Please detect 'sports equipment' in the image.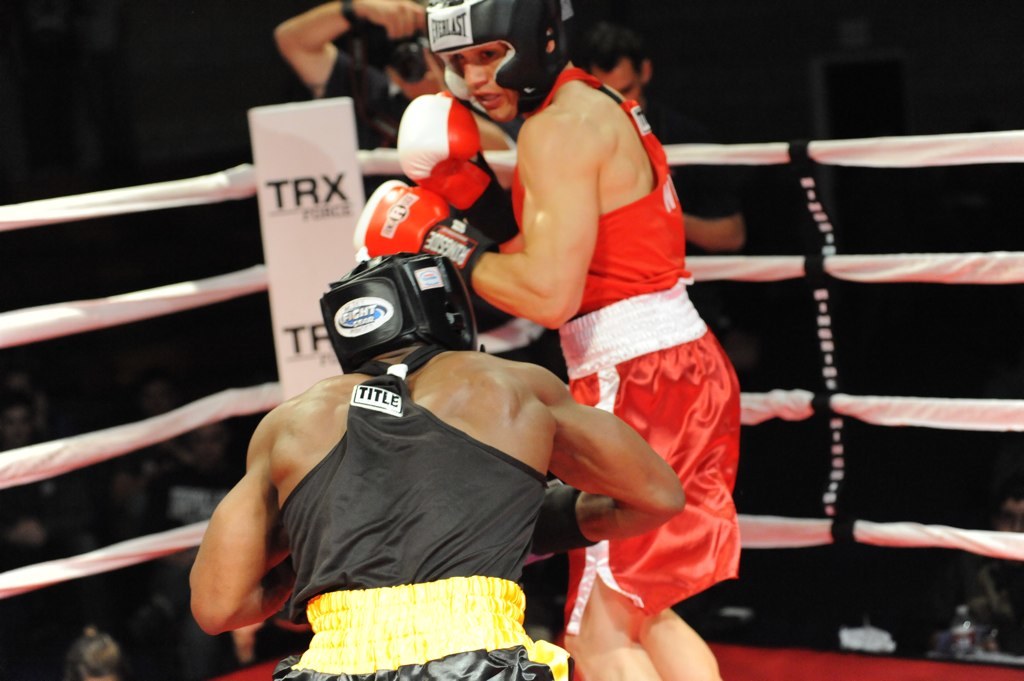
<box>319,250,479,375</box>.
